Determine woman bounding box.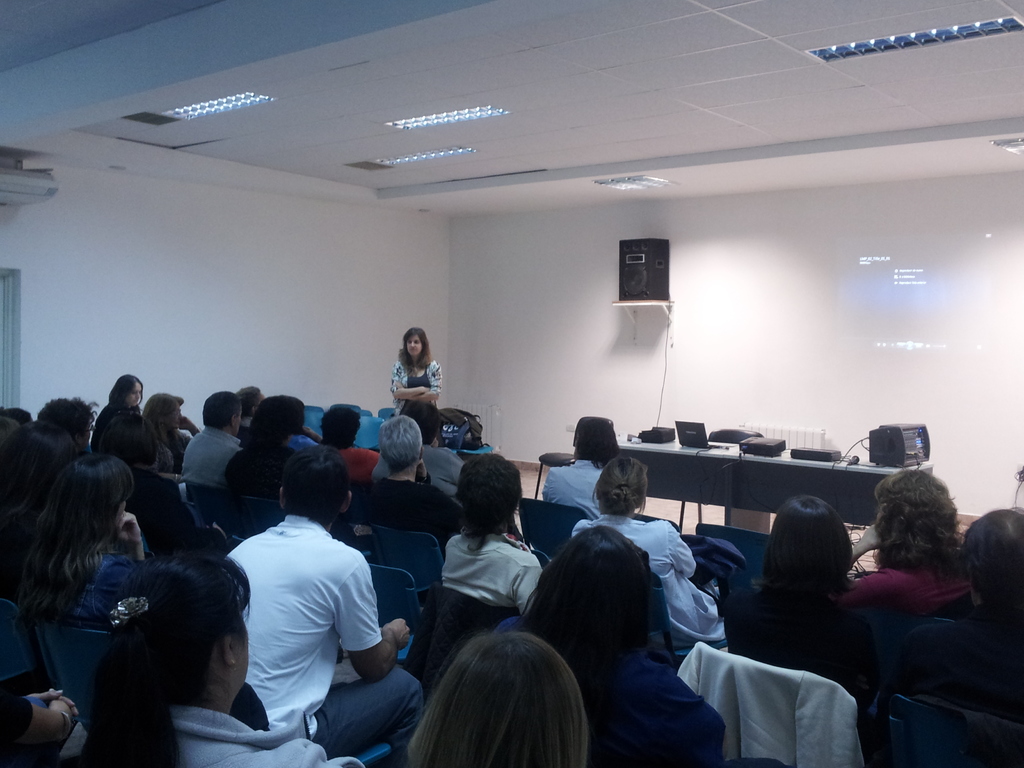
Determined: (x1=721, y1=495, x2=847, y2=678).
